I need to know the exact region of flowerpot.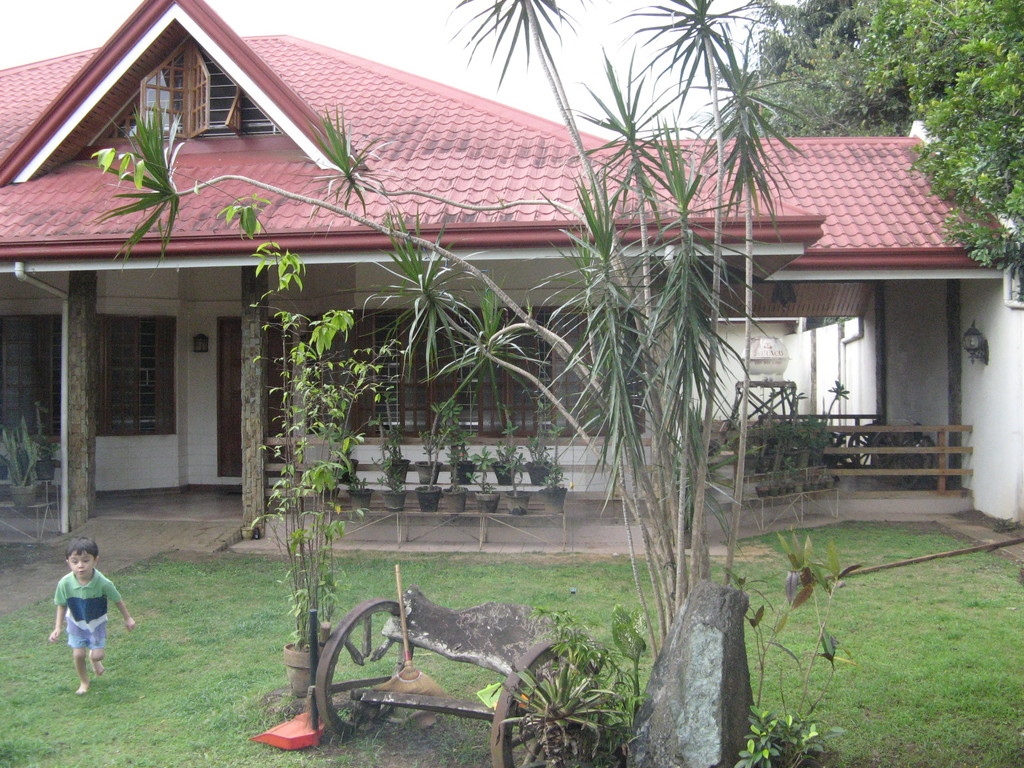
Region: crop(788, 447, 808, 470).
